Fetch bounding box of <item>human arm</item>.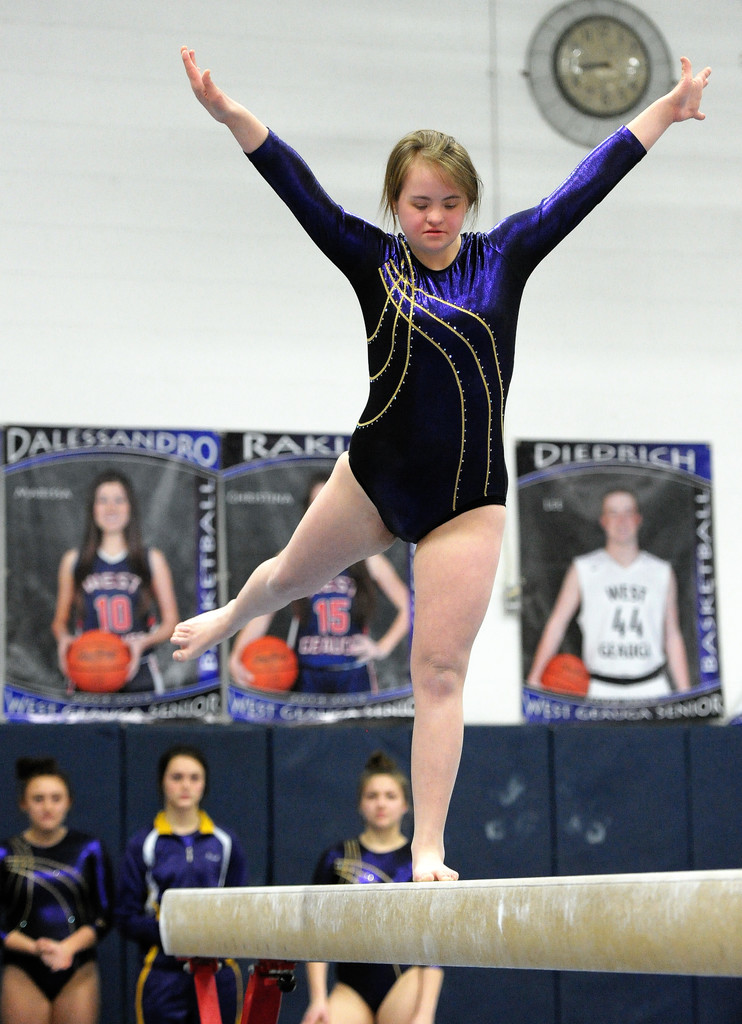
Bbox: BBox(340, 547, 417, 665).
